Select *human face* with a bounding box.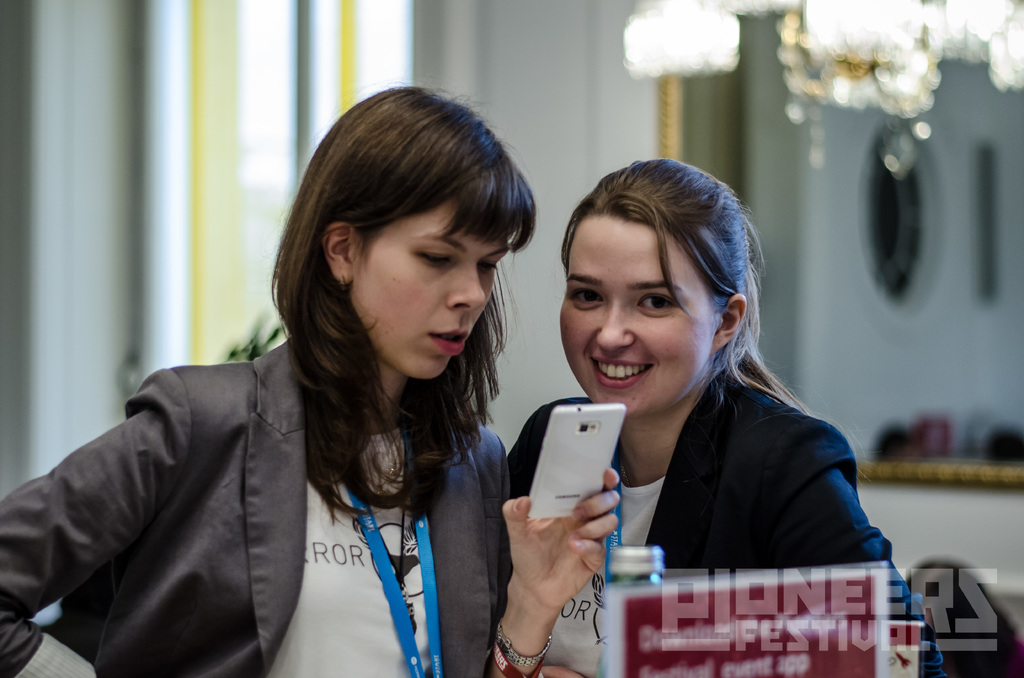
l=557, t=228, r=711, b=420.
